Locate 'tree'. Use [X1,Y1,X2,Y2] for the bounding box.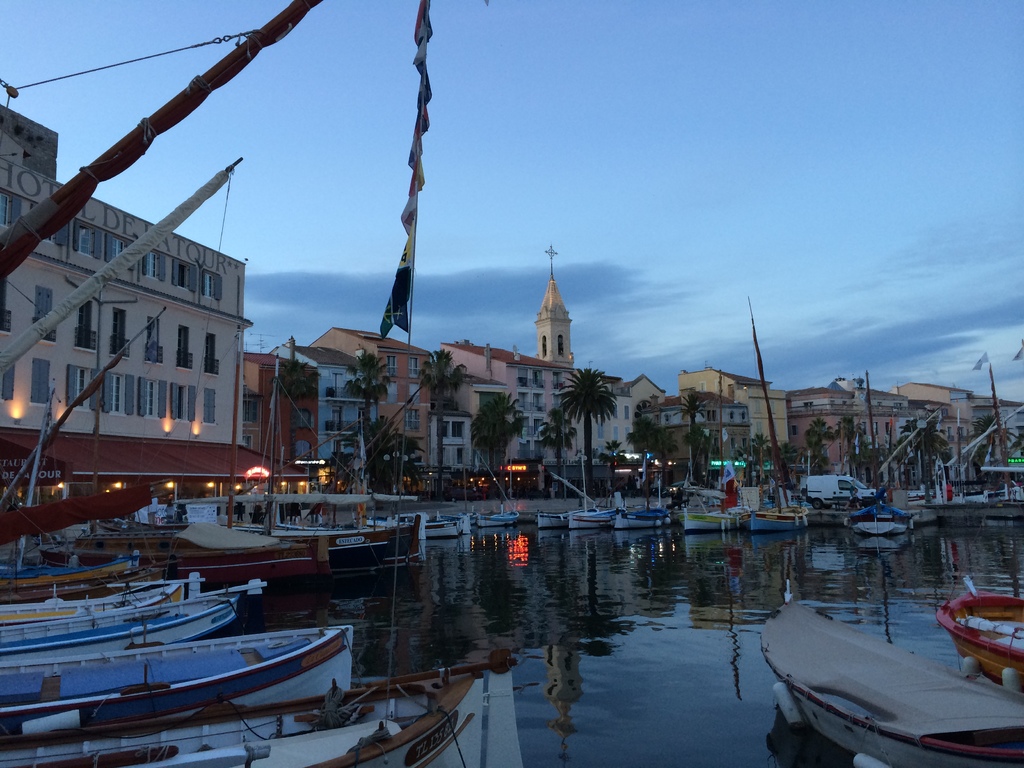
[748,431,769,467].
